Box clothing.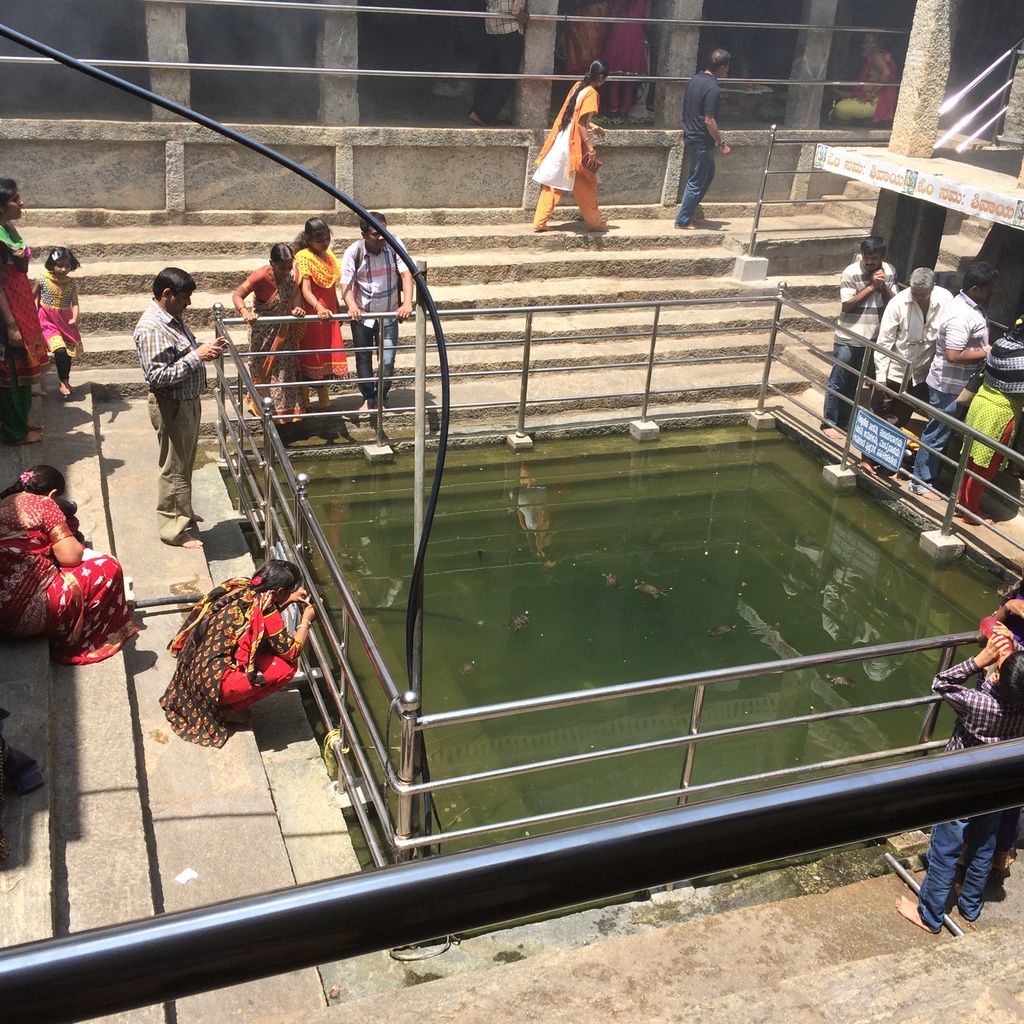
x1=296, y1=250, x2=344, y2=397.
